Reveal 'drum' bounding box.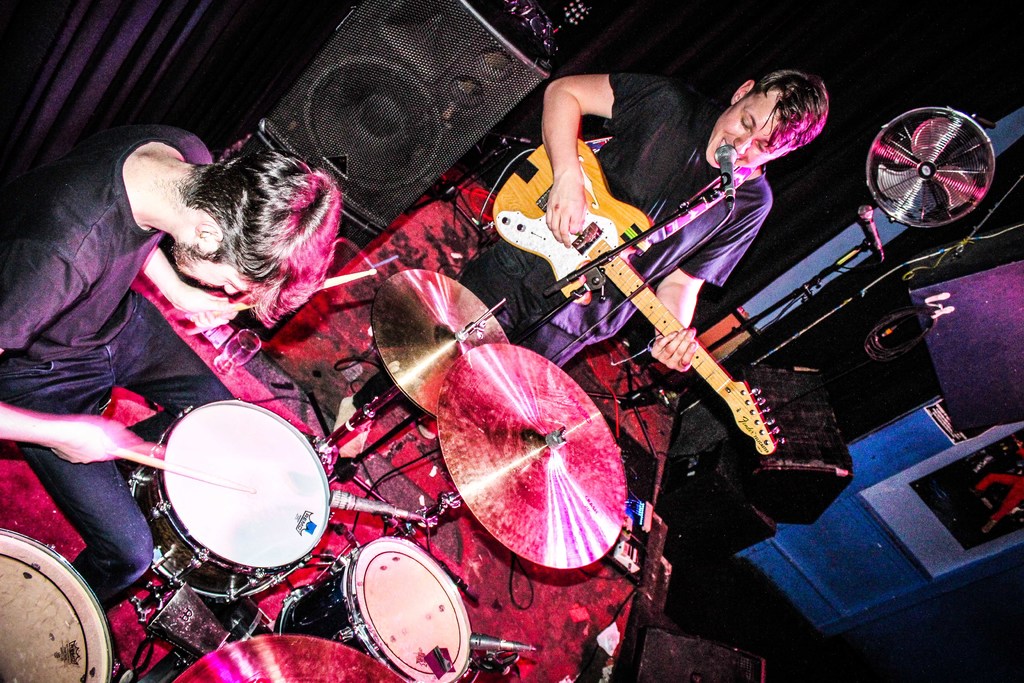
Revealed: [left=129, top=397, right=330, bottom=605].
